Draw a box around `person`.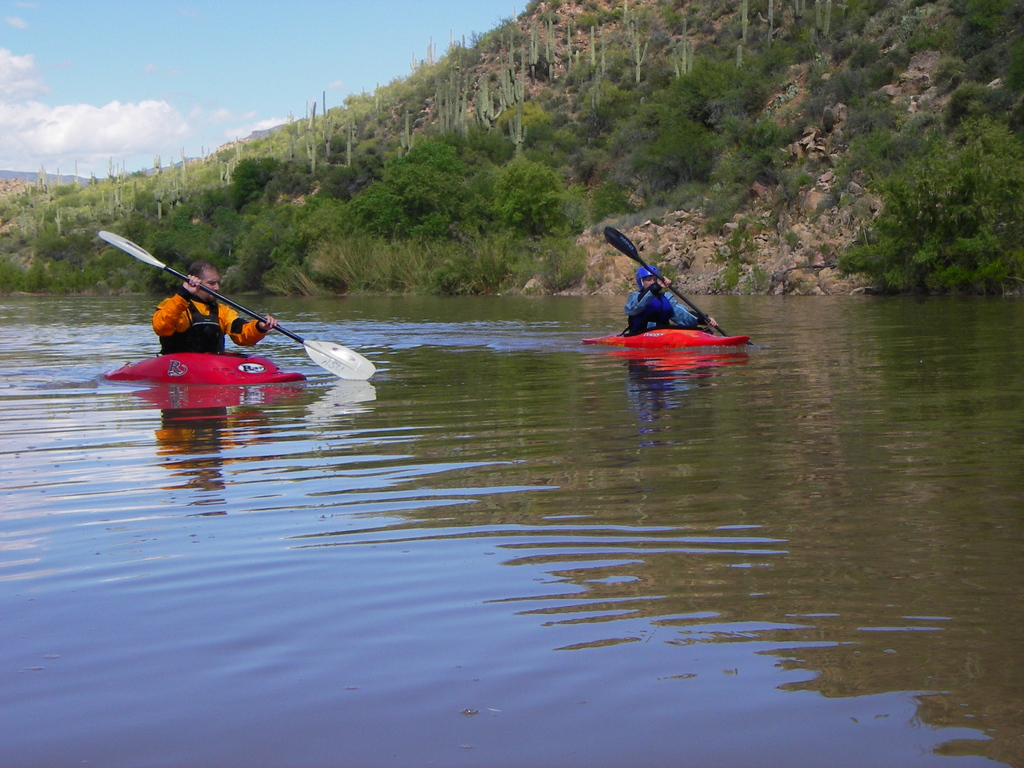
(627, 264, 717, 332).
